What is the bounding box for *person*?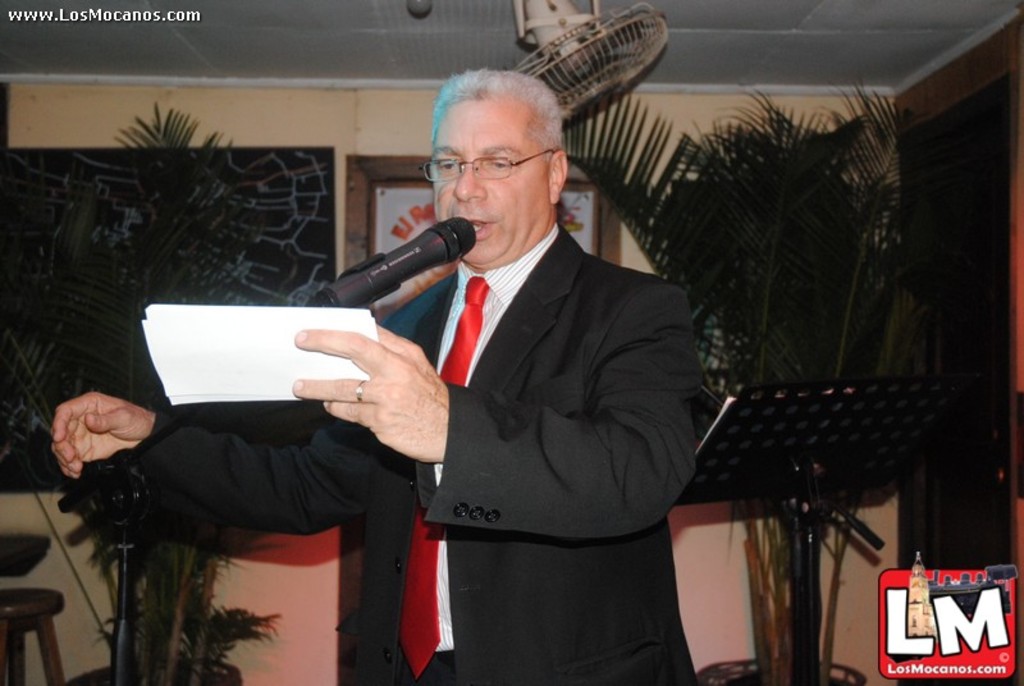
pyautogui.locateOnScreen(47, 70, 701, 685).
